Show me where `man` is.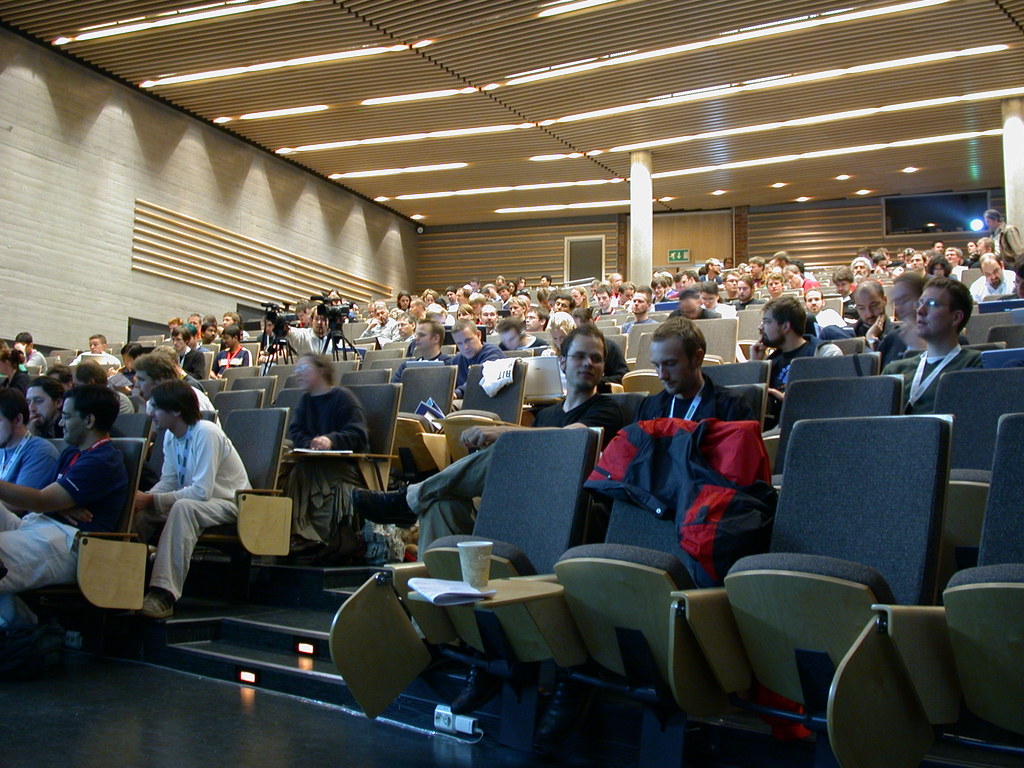
`man` is at pyautogui.locateOnScreen(628, 318, 739, 424).
